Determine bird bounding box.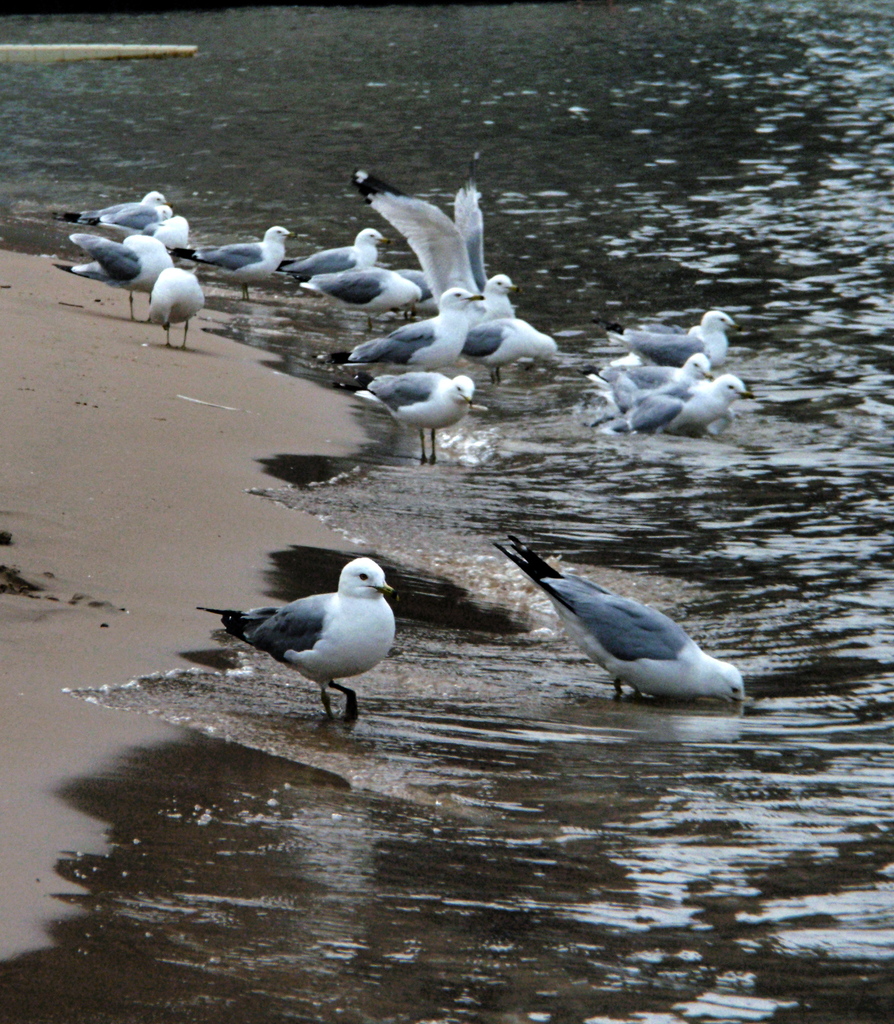
Determined: x1=197, y1=223, x2=294, y2=304.
